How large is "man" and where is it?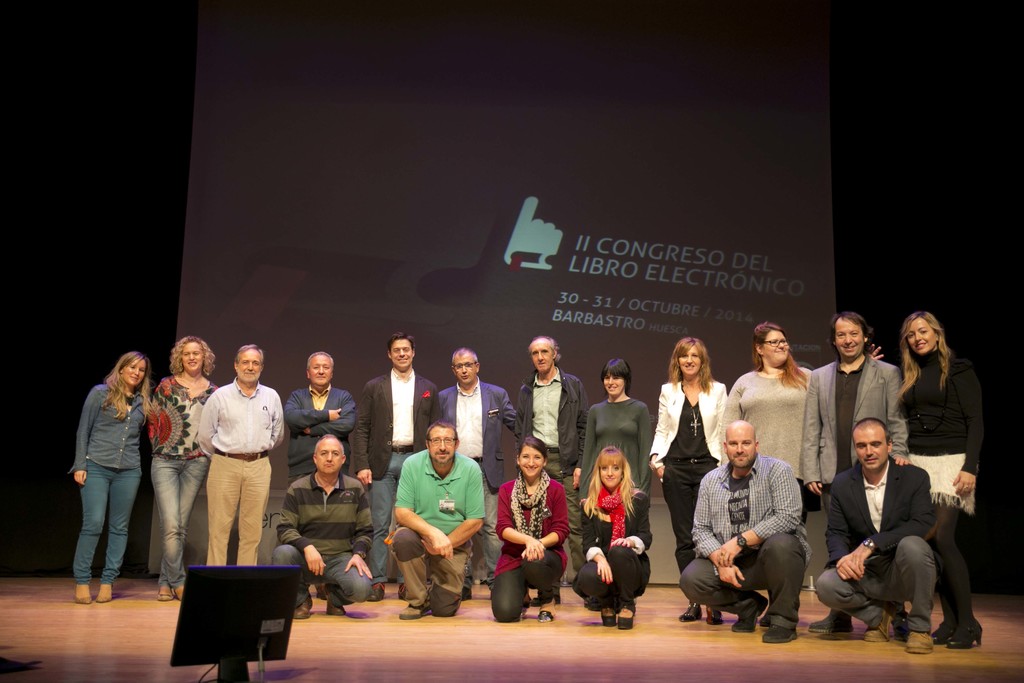
Bounding box: (x1=279, y1=345, x2=363, y2=488).
